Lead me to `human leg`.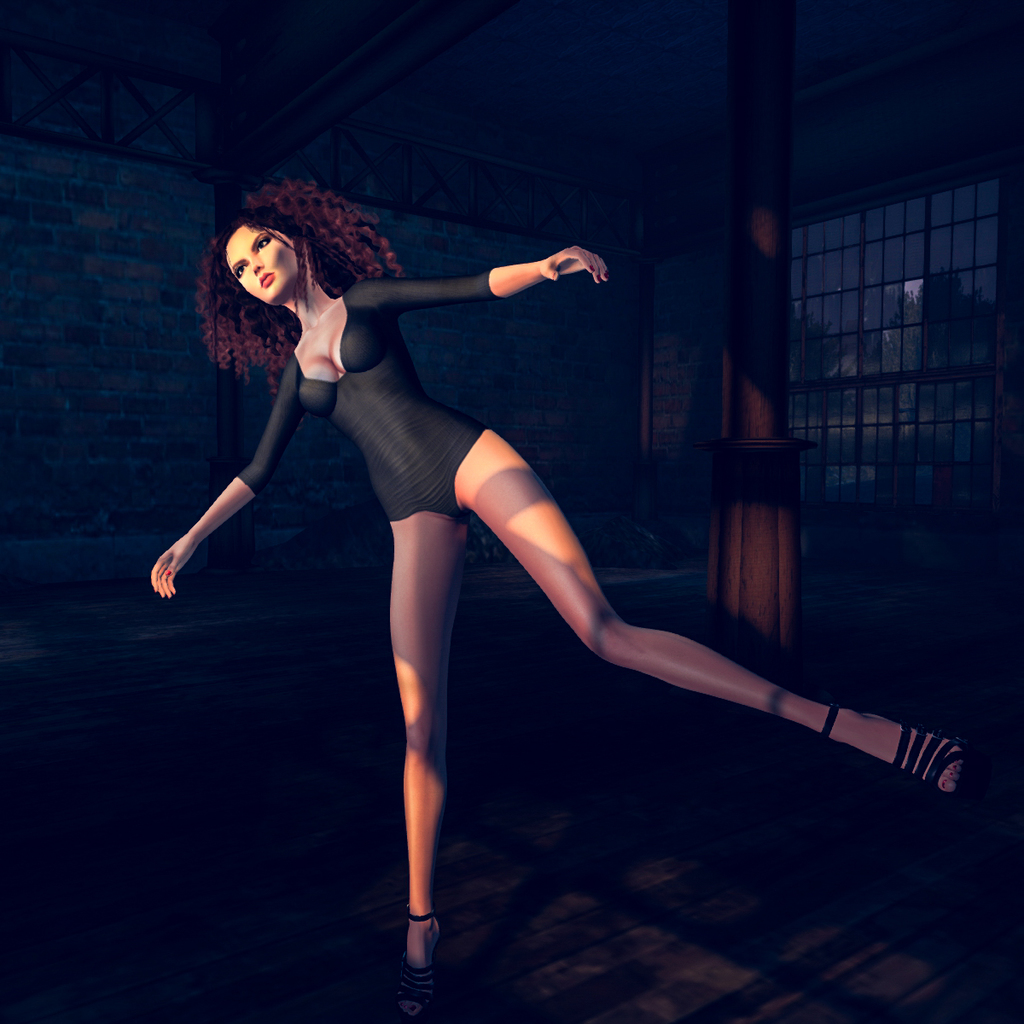
Lead to BBox(450, 425, 979, 806).
